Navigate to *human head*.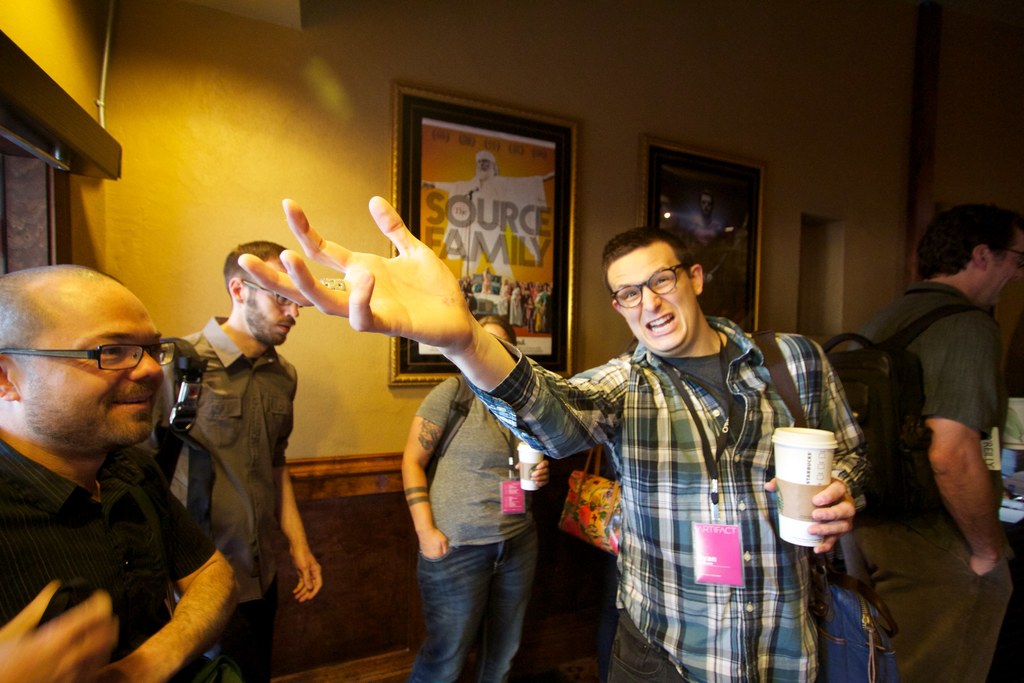
Navigation target: <region>600, 226, 701, 350</region>.
